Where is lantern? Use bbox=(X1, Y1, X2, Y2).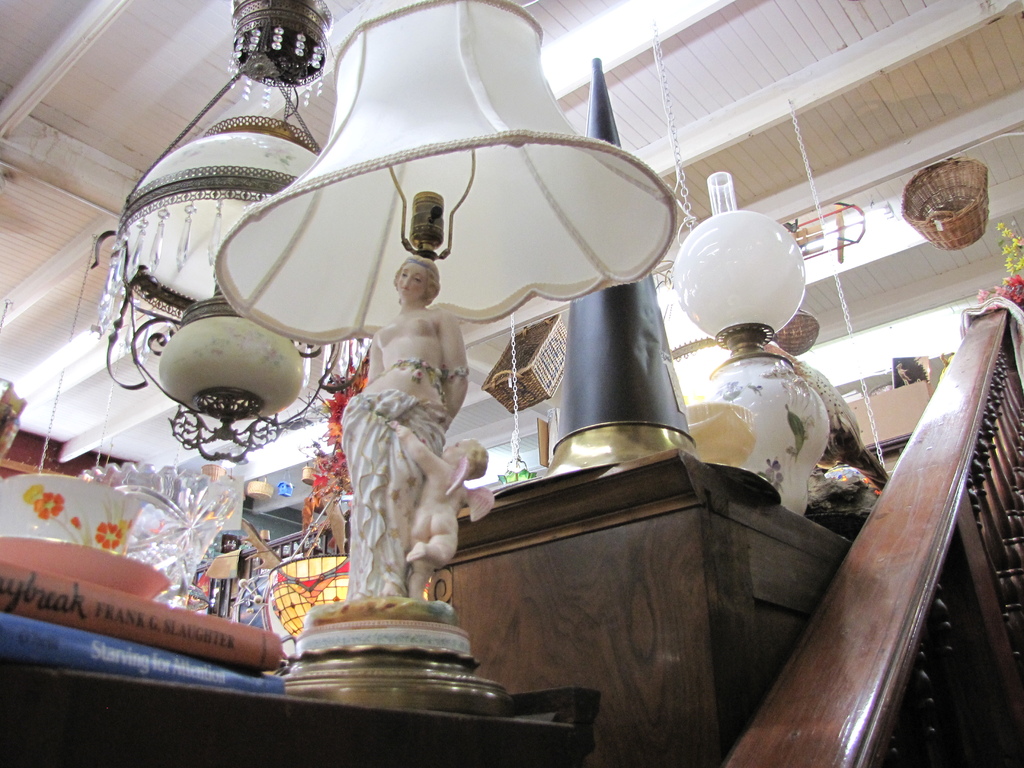
bbox=(92, 0, 345, 465).
